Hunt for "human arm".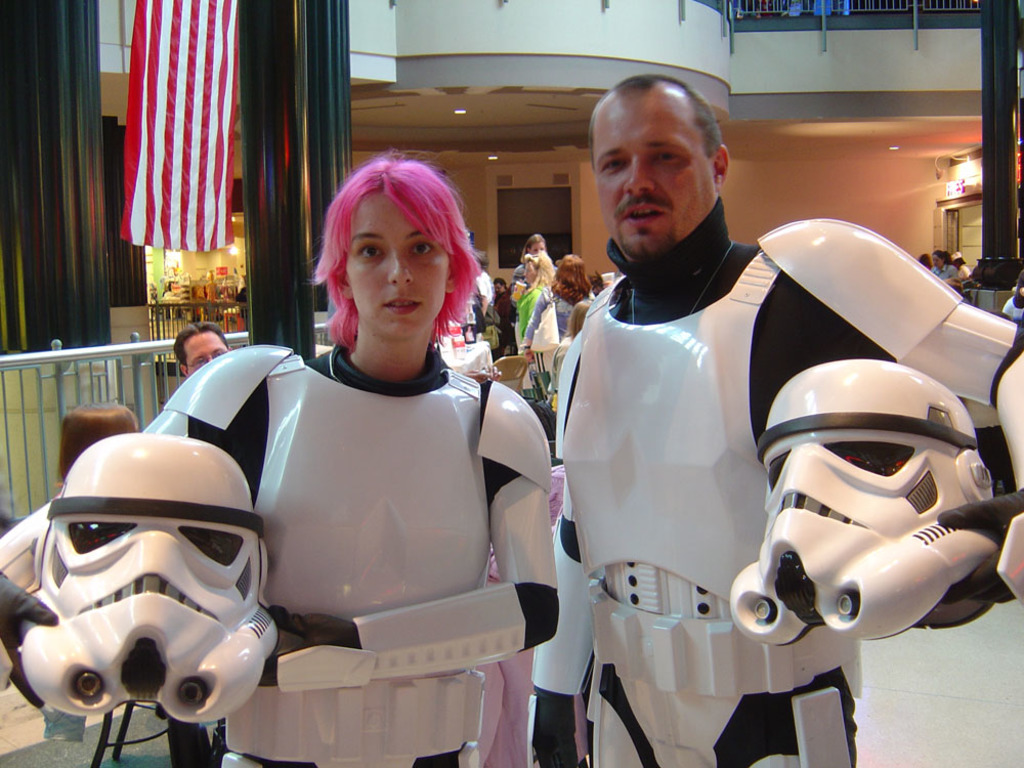
Hunted down at BBox(0, 335, 293, 689).
